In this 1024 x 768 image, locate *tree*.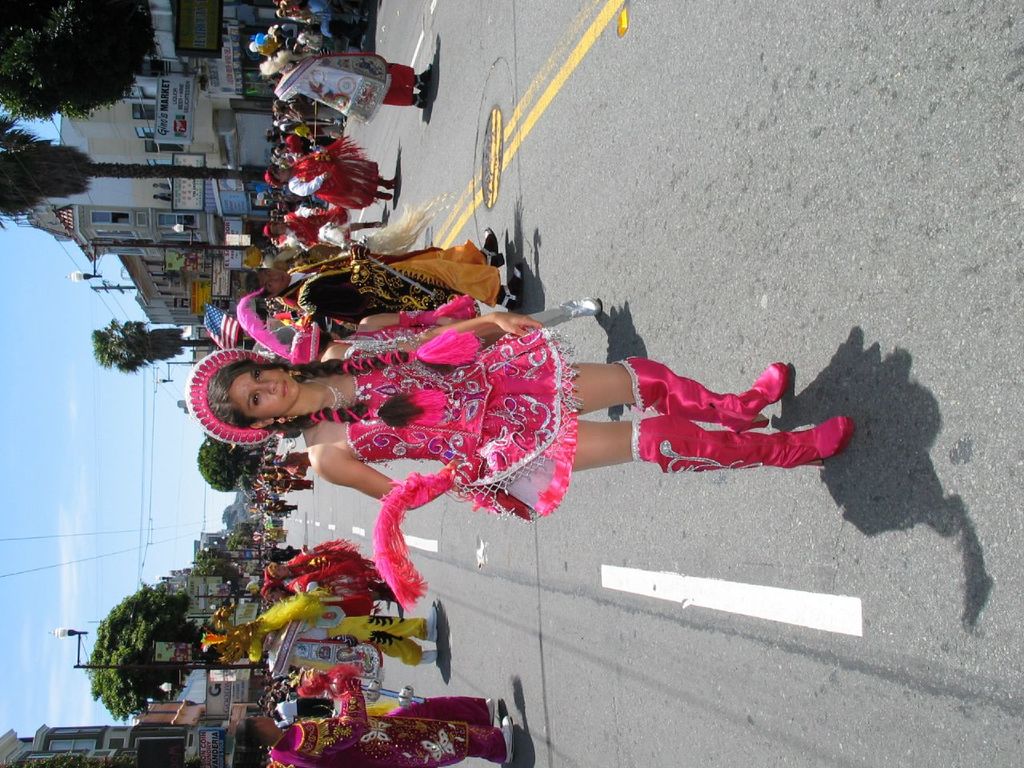
Bounding box: box(86, 582, 212, 724).
